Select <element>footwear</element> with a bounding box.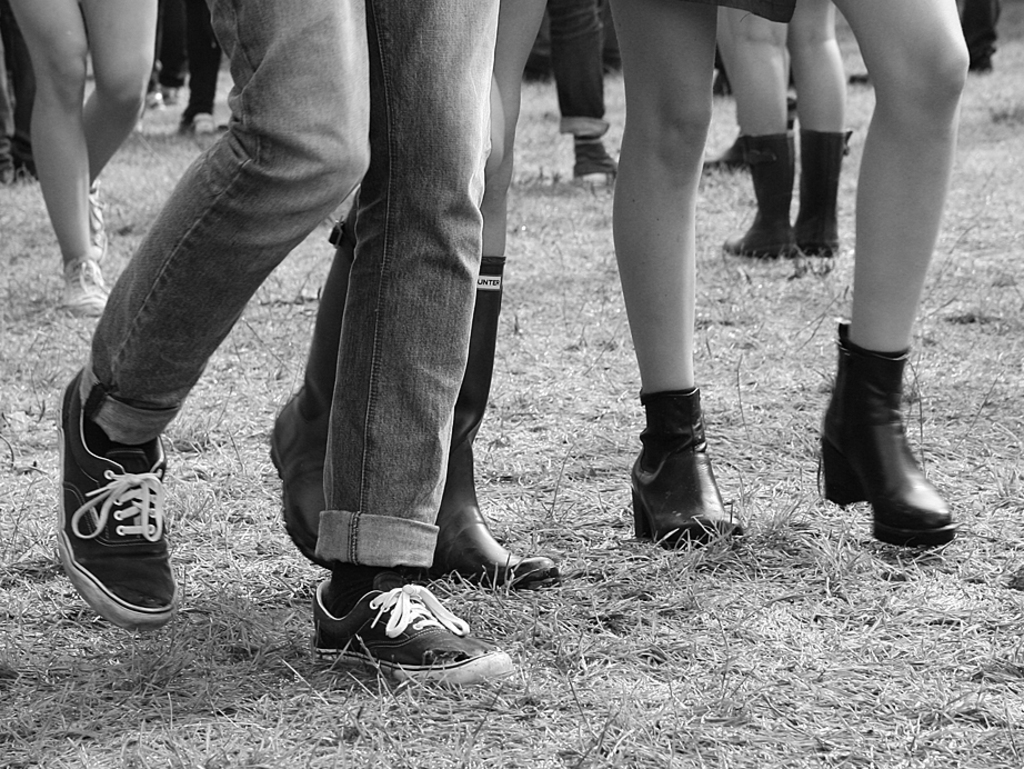
800 134 842 253.
